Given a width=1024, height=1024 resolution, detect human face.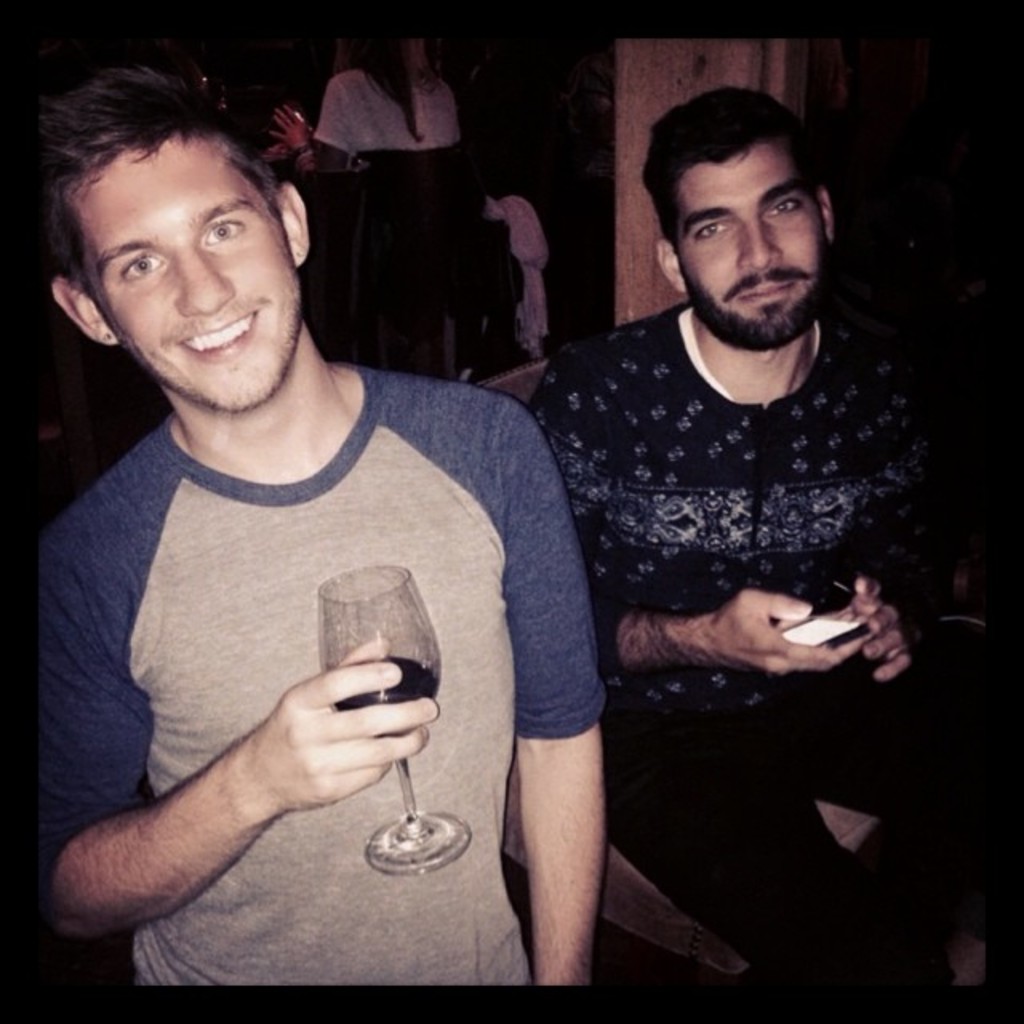
locate(66, 131, 302, 410).
